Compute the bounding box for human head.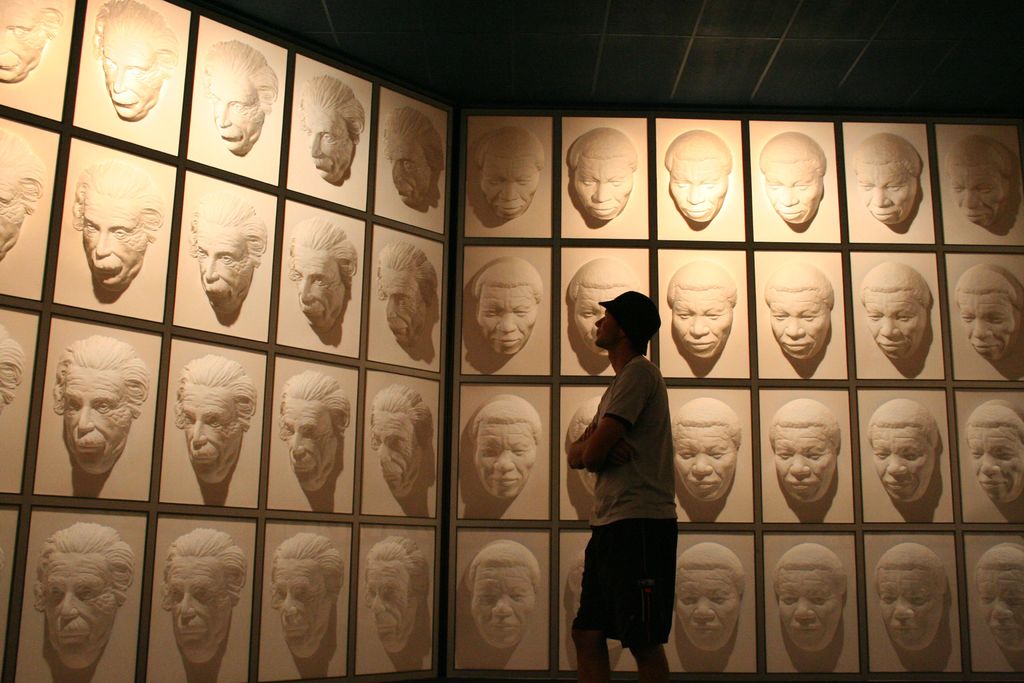
BBox(180, 357, 252, 478).
